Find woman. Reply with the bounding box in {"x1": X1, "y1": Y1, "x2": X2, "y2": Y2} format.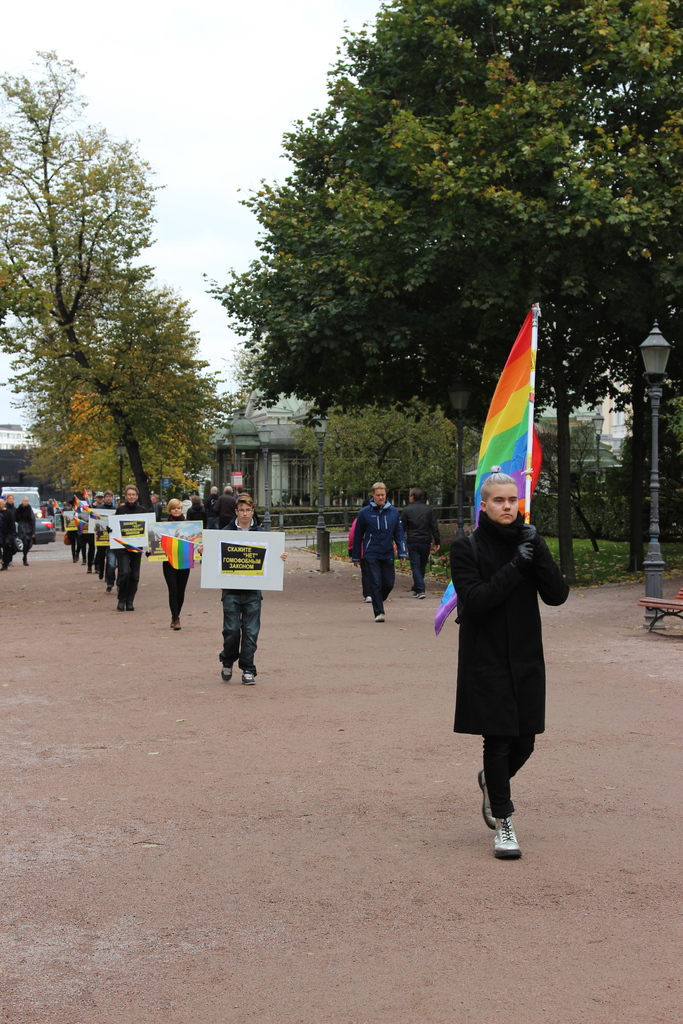
{"x1": 7, "y1": 492, "x2": 18, "y2": 563}.
